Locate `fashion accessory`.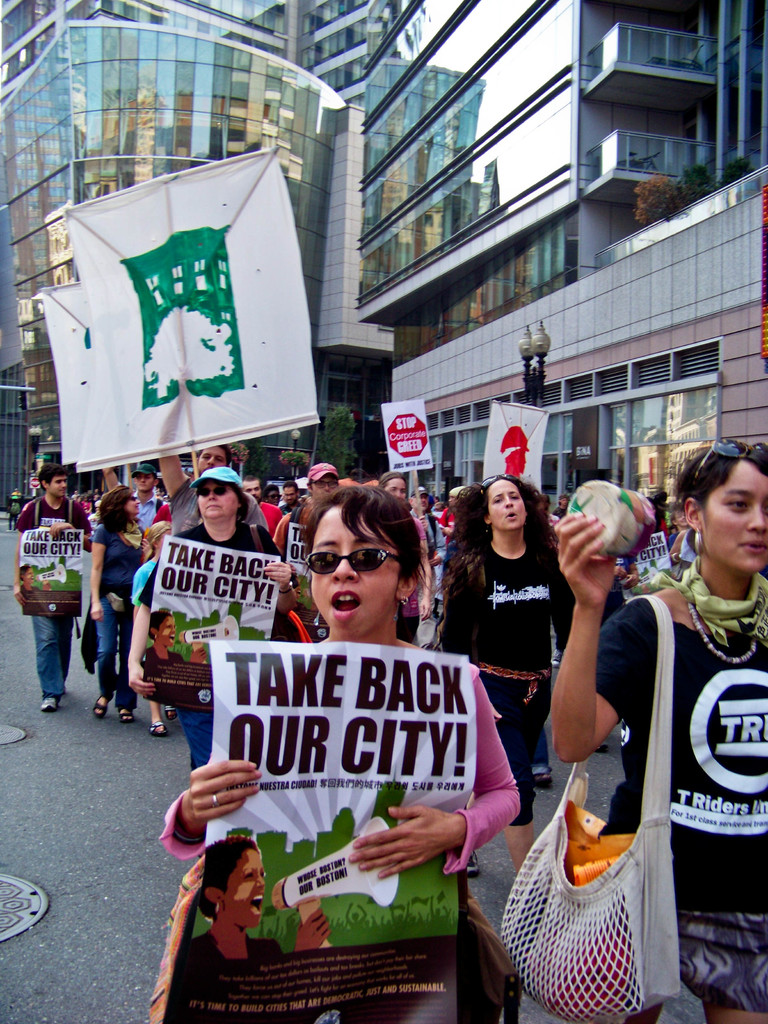
Bounding box: 392:586:415:609.
